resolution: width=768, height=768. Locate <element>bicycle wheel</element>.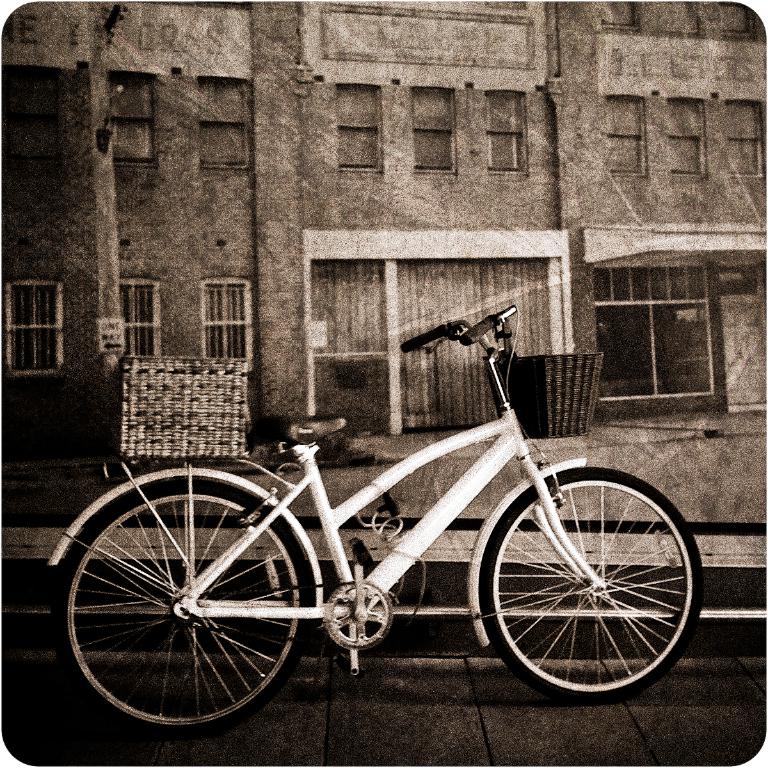
[477,463,705,704].
